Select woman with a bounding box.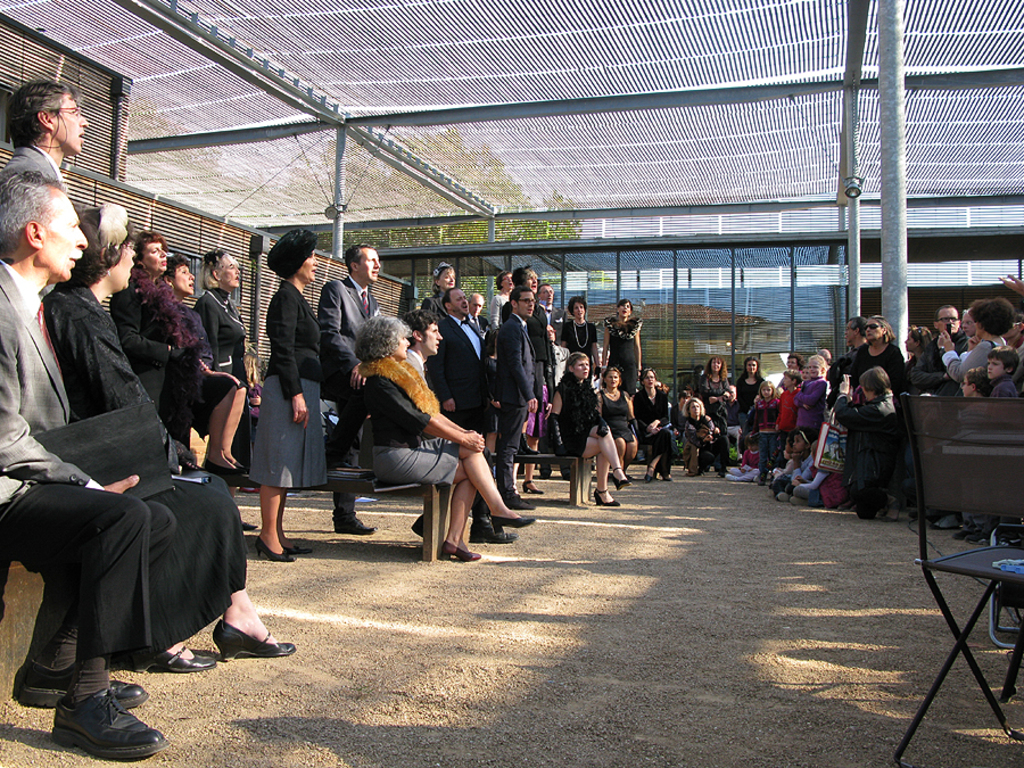
select_region(850, 317, 903, 398).
